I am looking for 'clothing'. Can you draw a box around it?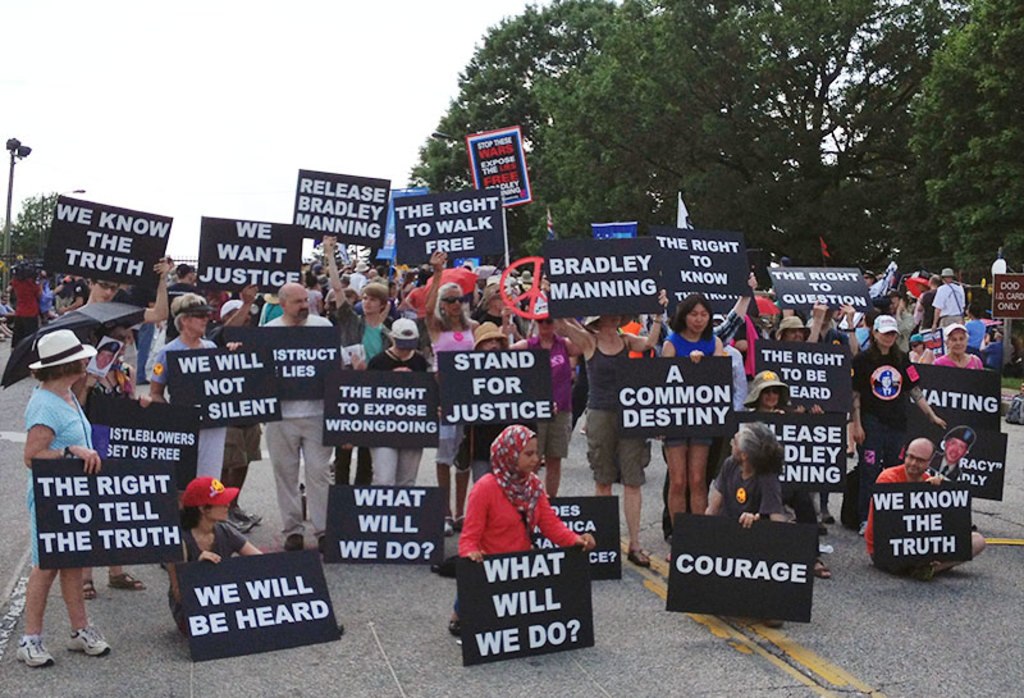
Sure, the bounding box is <box>264,314,352,530</box>.
